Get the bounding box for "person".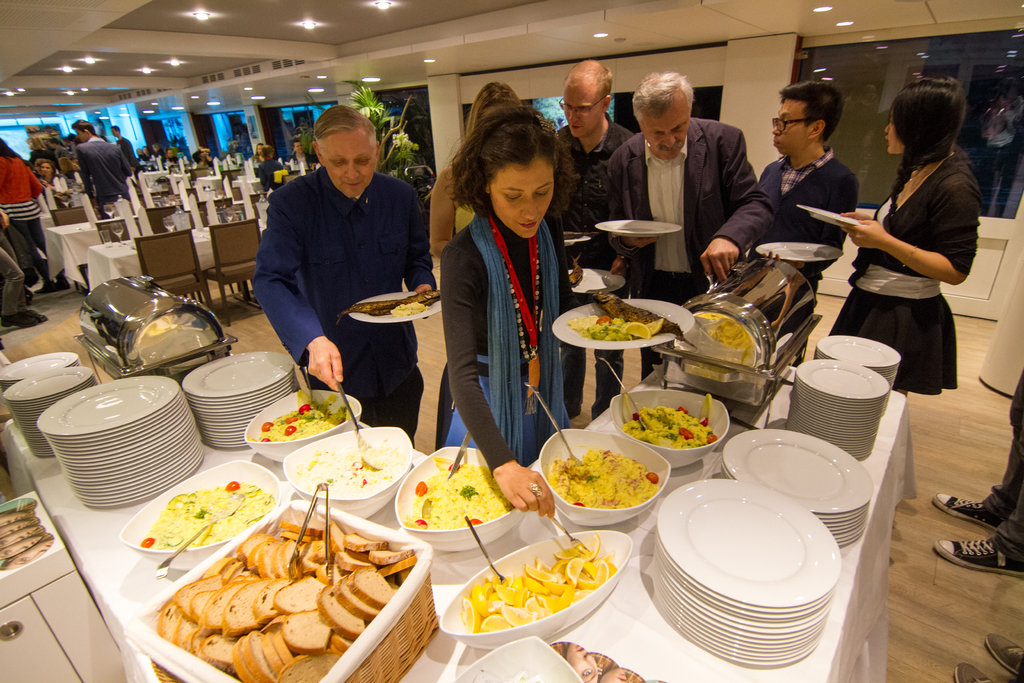
{"left": 591, "top": 63, "right": 753, "bottom": 416}.
